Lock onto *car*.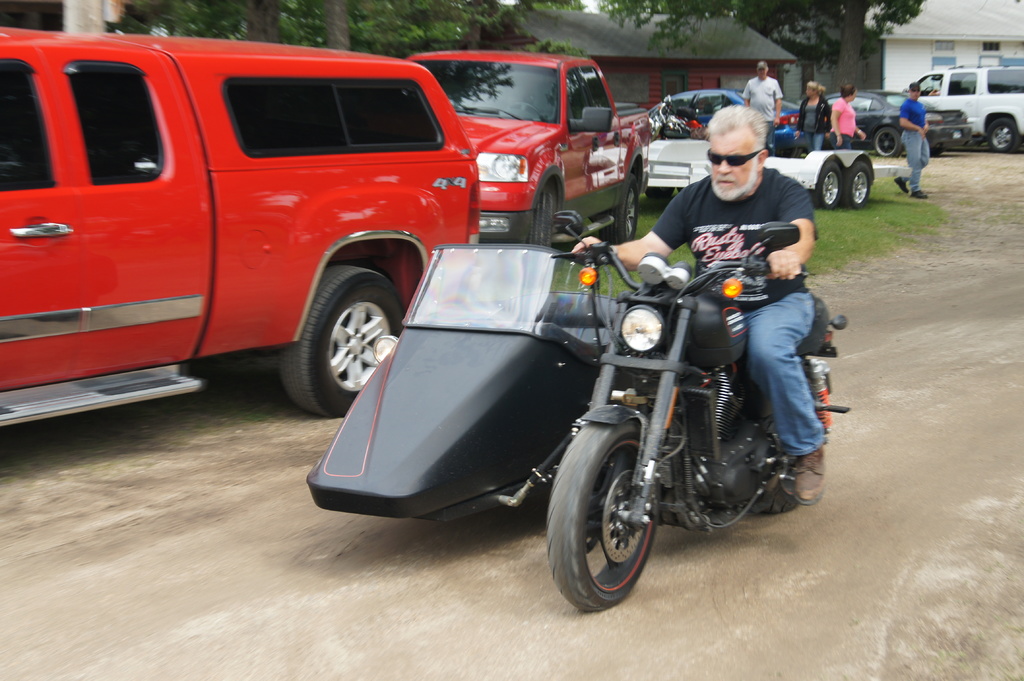
Locked: [799, 89, 972, 157].
